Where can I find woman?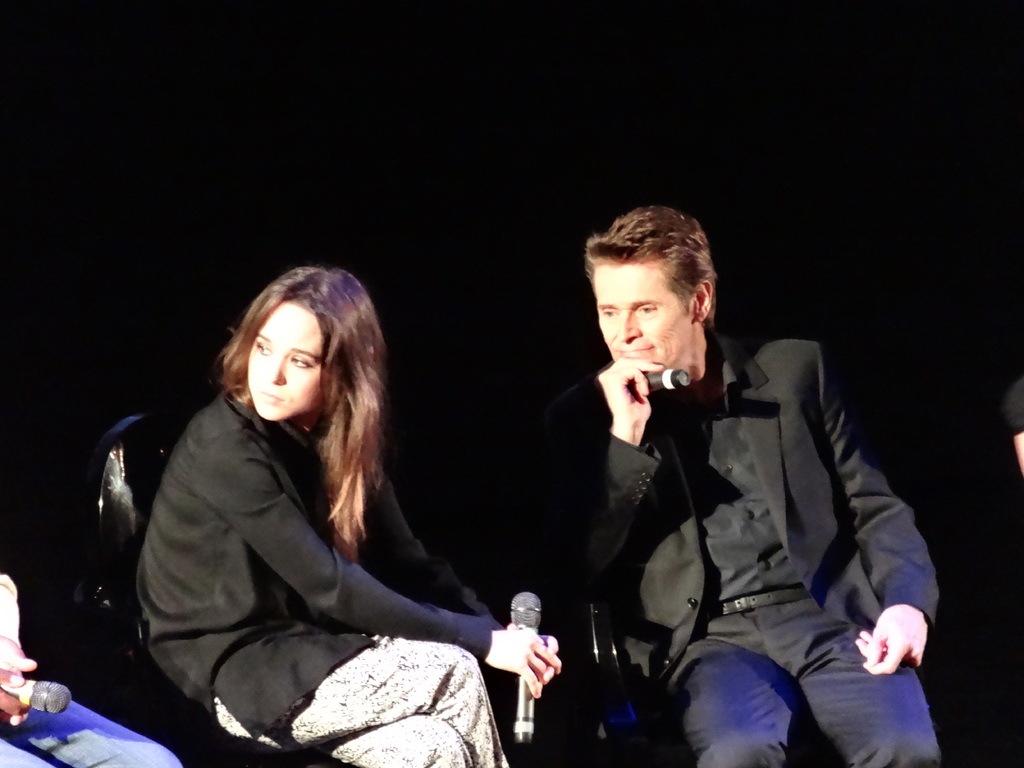
You can find it at [left=136, top=254, right=552, bottom=767].
